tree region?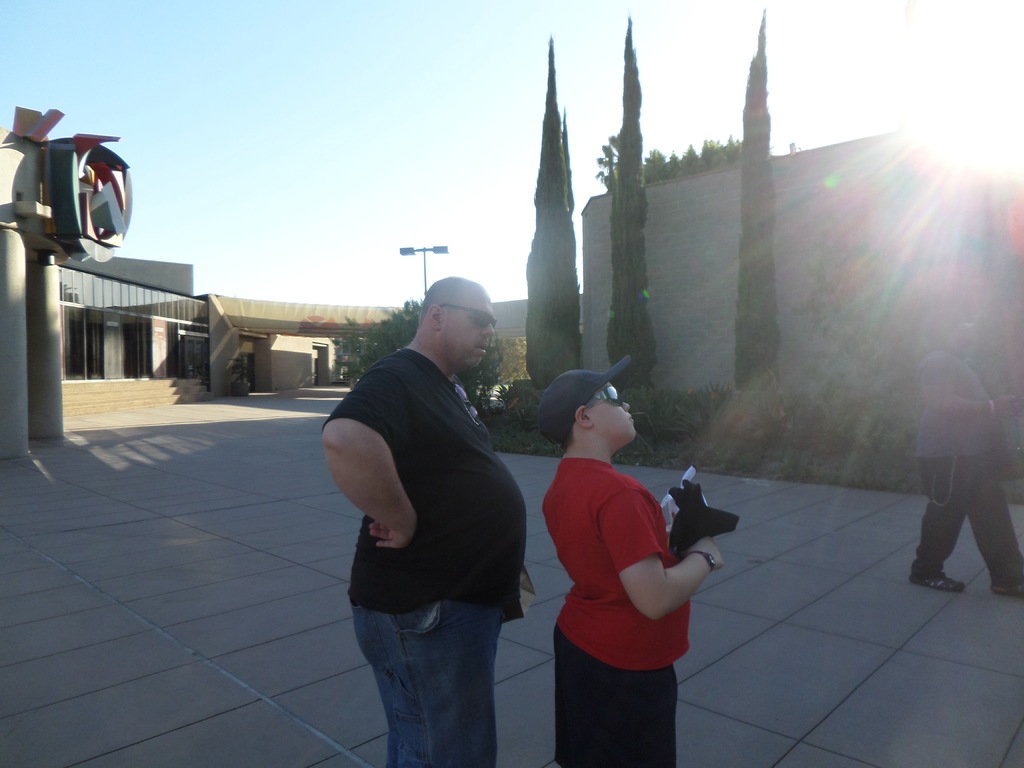
<bbox>464, 340, 514, 416</bbox>
